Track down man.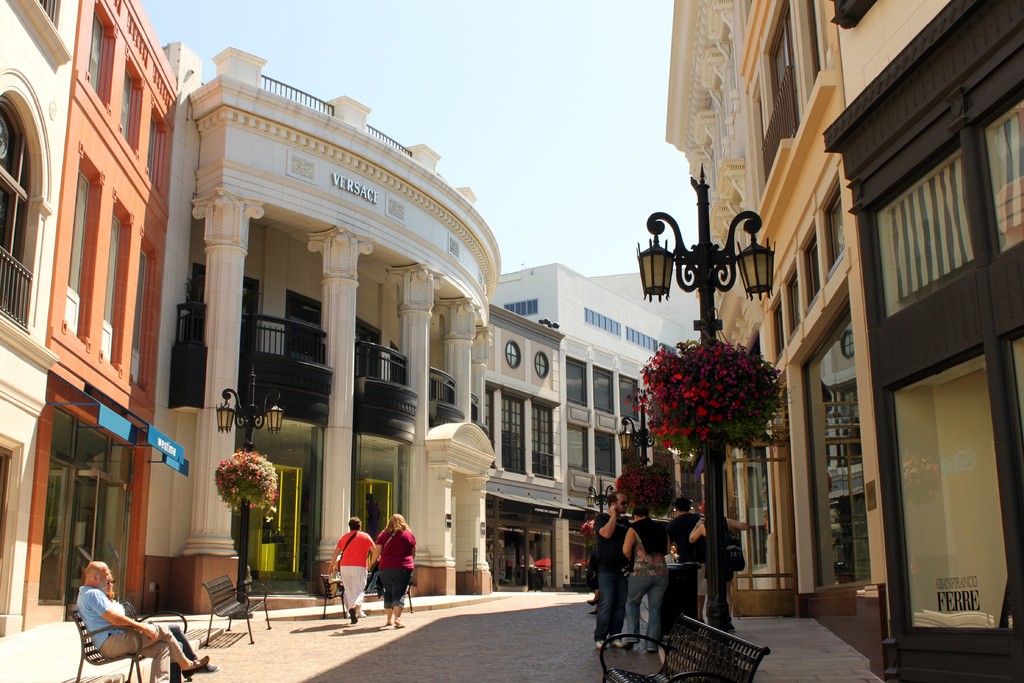
Tracked to BBox(593, 490, 640, 648).
